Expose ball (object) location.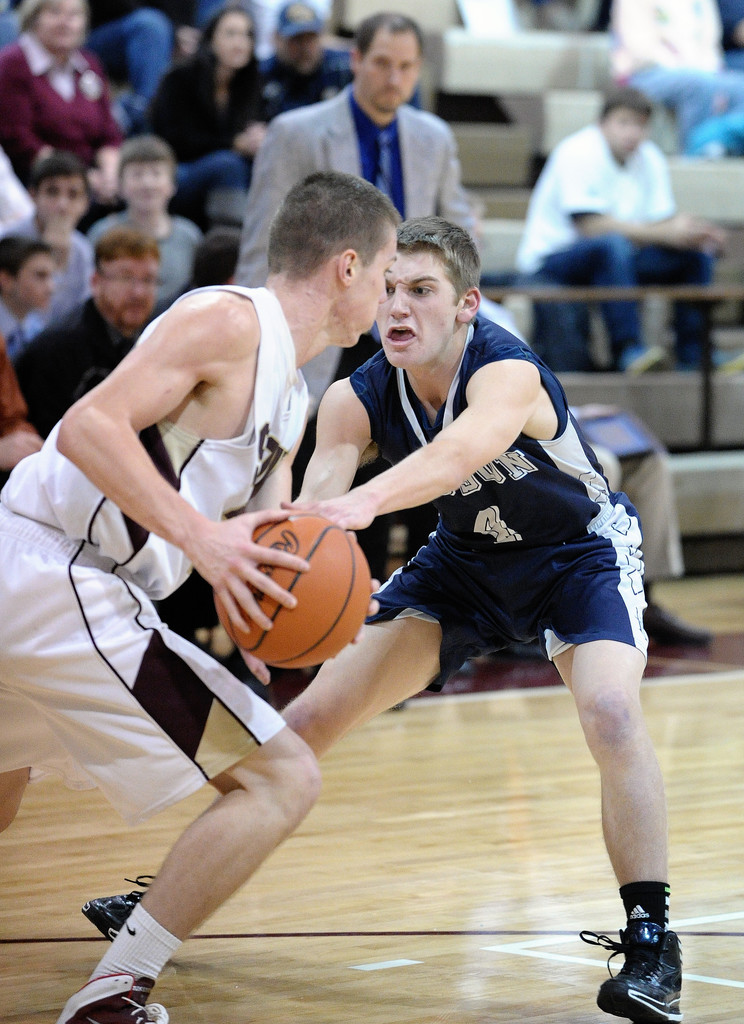
Exposed at bbox(213, 512, 374, 671).
